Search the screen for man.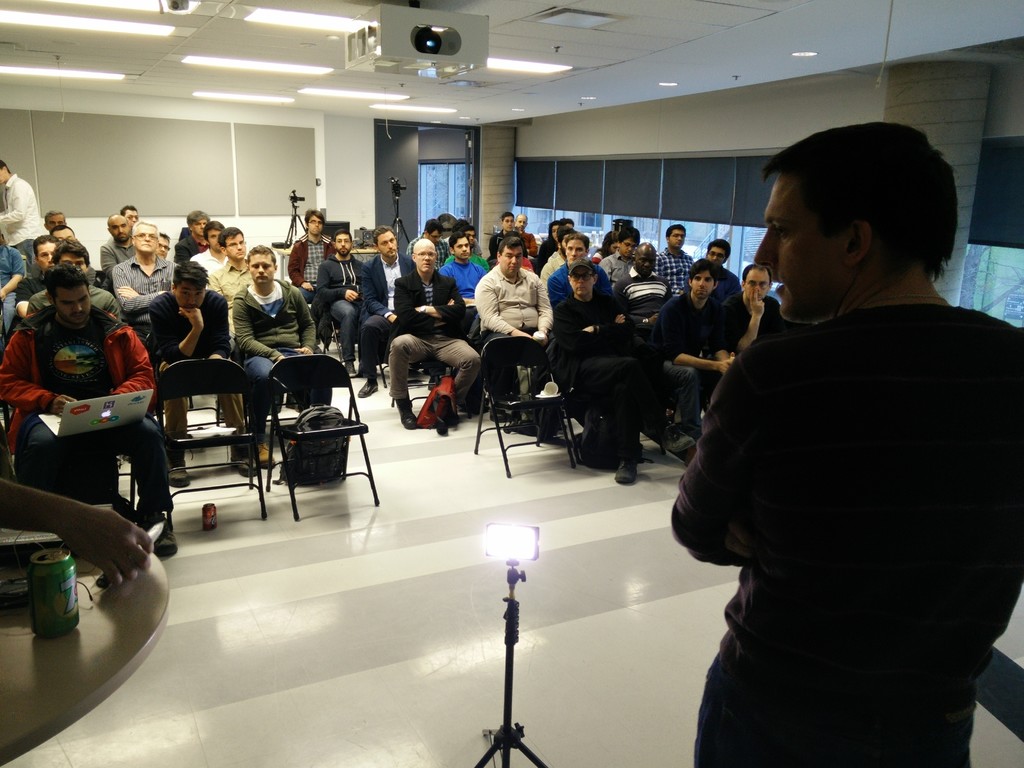
Found at (388, 236, 481, 431).
